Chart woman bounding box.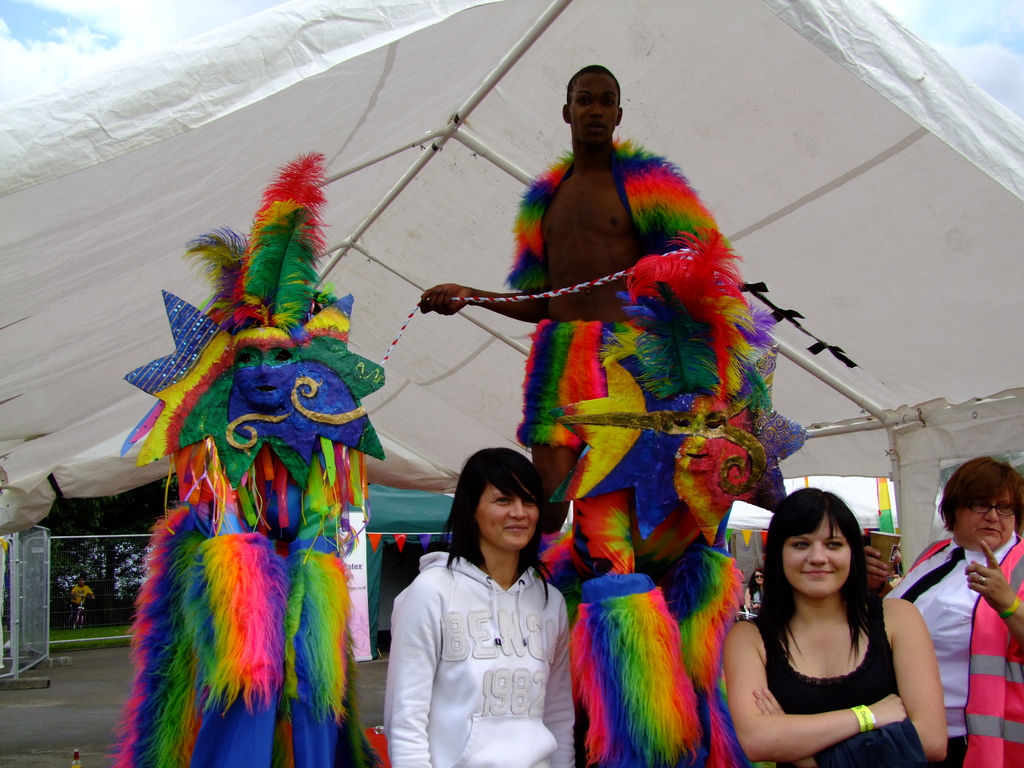
Charted: locate(376, 456, 577, 764).
